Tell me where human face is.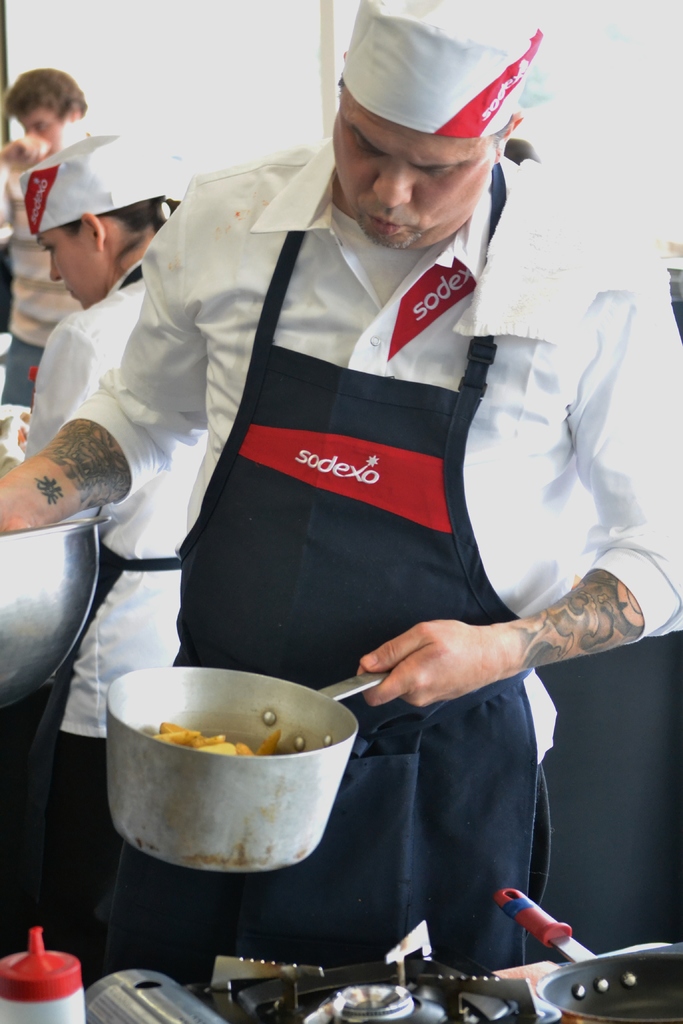
human face is at (325, 114, 486, 247).
